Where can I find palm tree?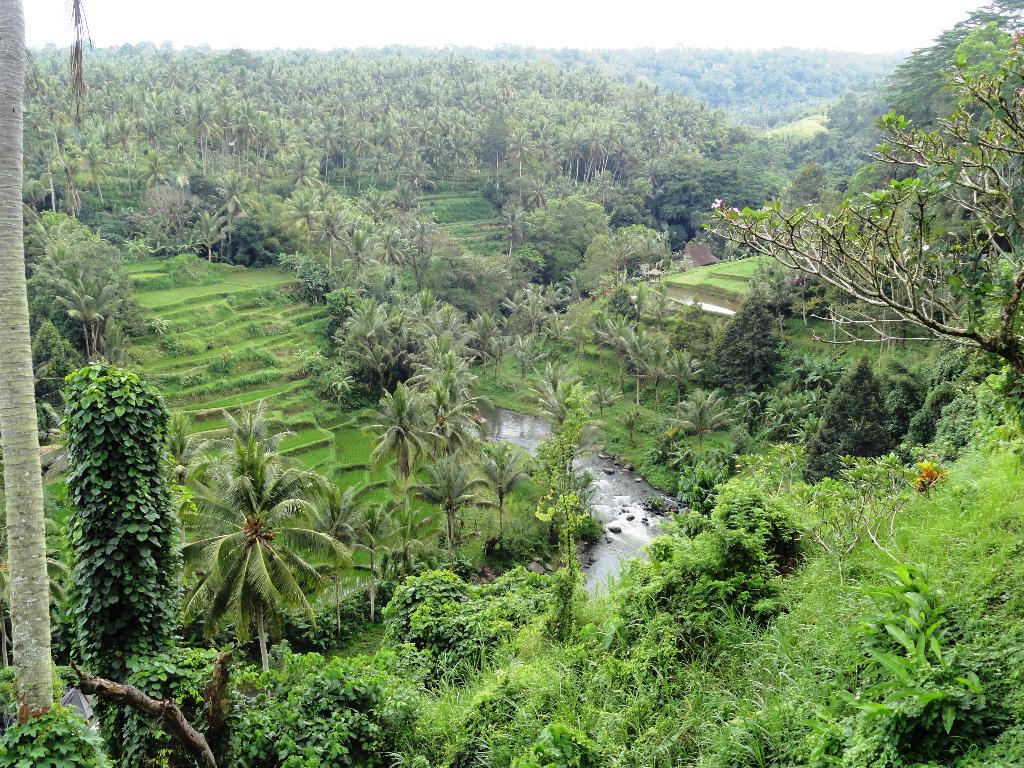
You can find it at 368, 426, 451, 588.
